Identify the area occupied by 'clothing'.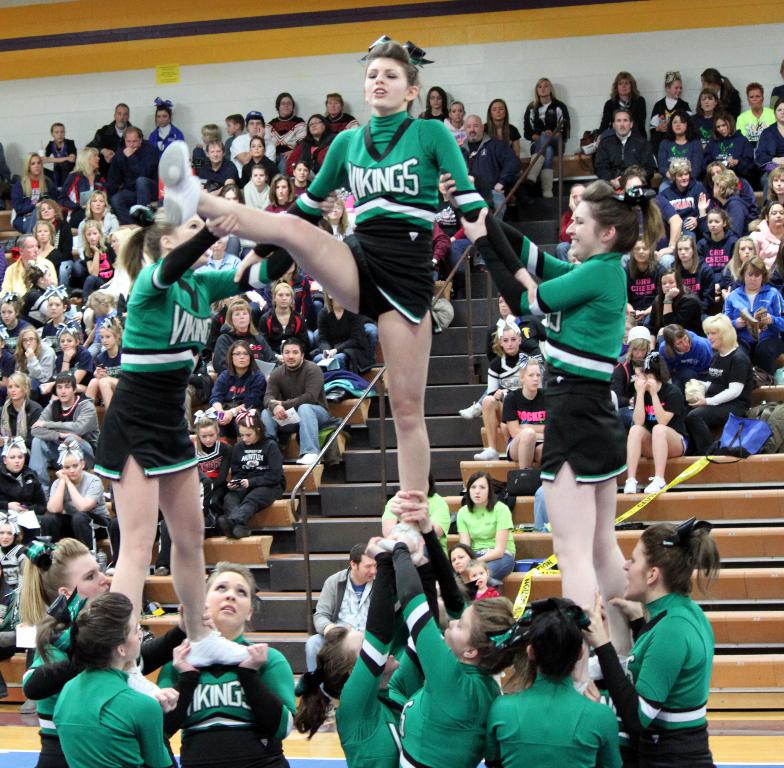
Area: (x1=0, y1=467, x2=46, y2=514).
